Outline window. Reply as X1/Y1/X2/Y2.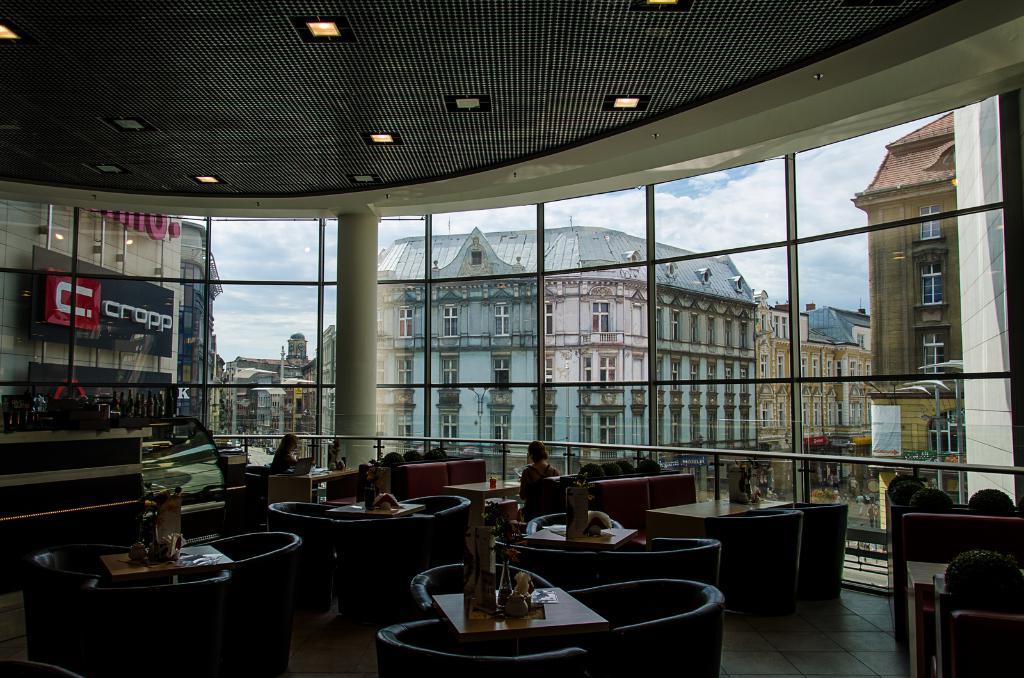
652/355/663/388.
